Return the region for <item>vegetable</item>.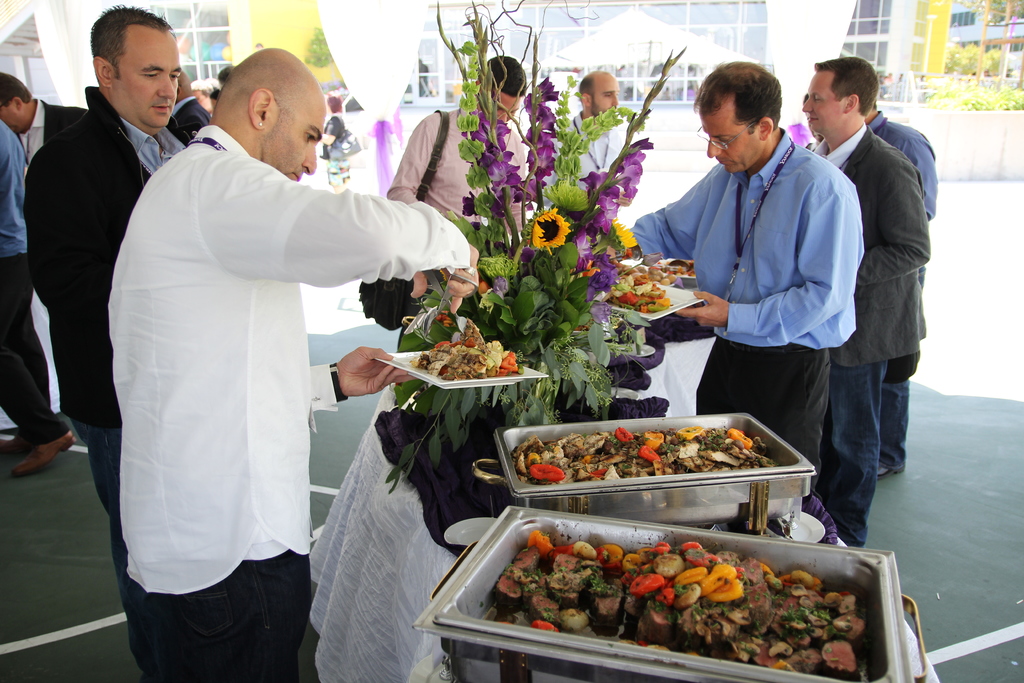
<region>470, 348, 495, 369</region>.
